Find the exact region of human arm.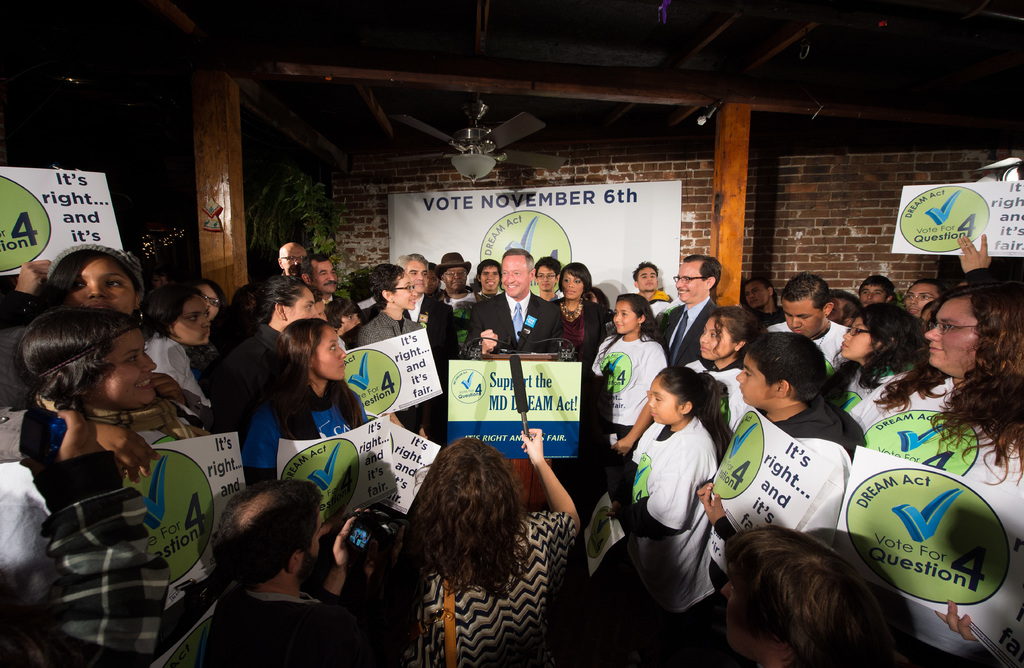
Exact region: select_region(527, 313, 564, 364).
